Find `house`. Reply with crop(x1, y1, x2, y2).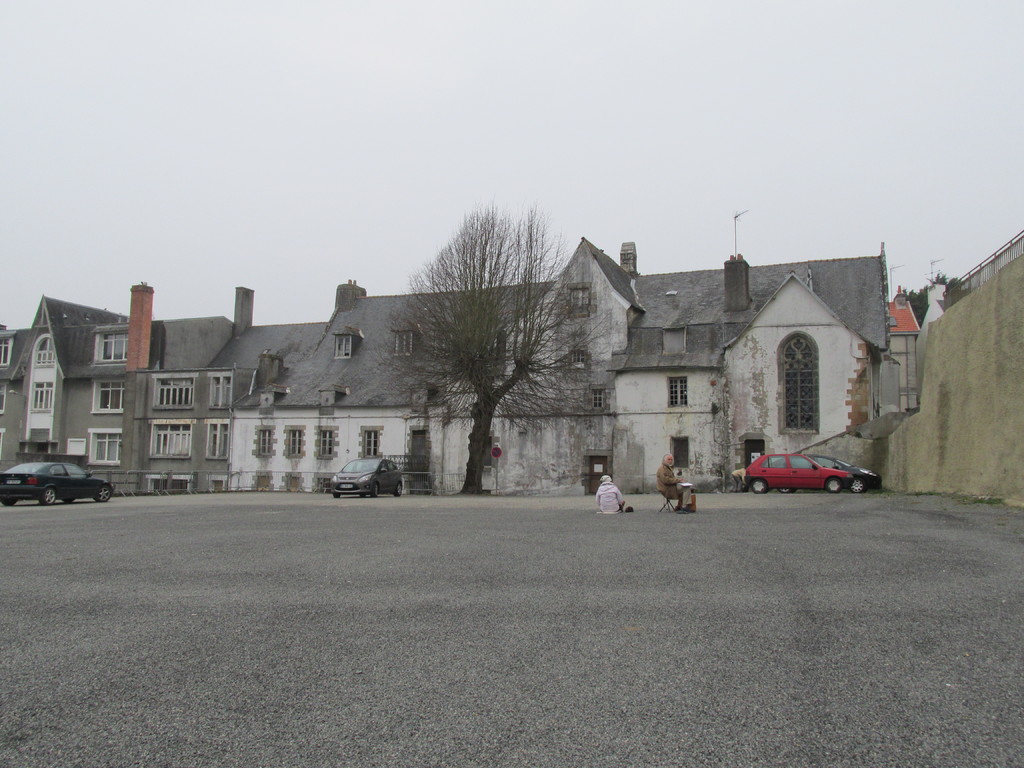
crop(535, 245, 632, 488).
